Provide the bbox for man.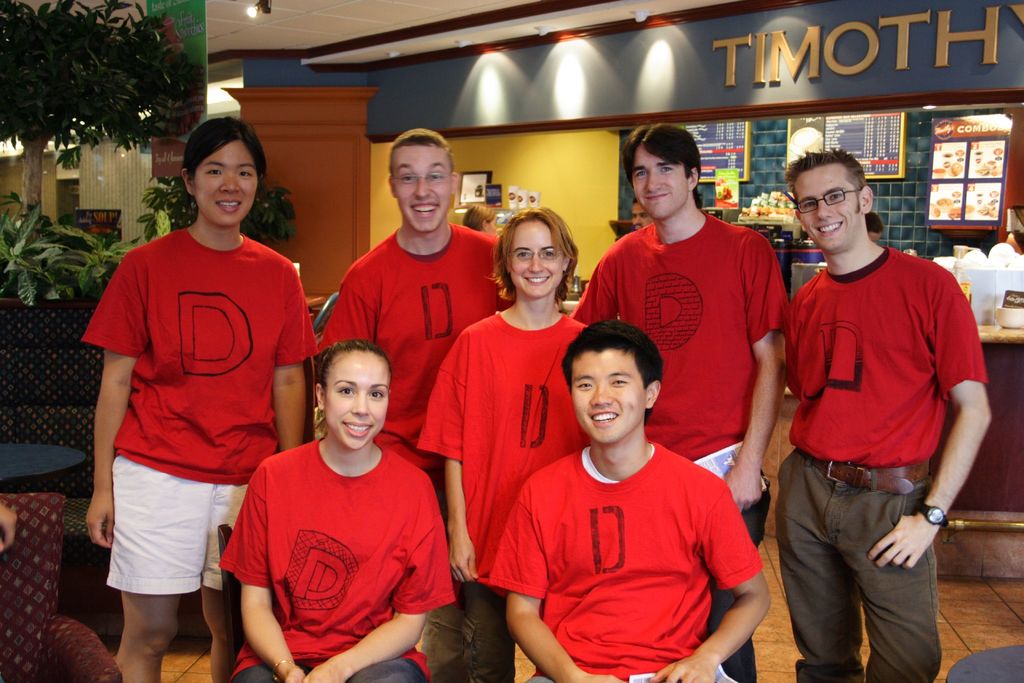
[316,127,516,682].
